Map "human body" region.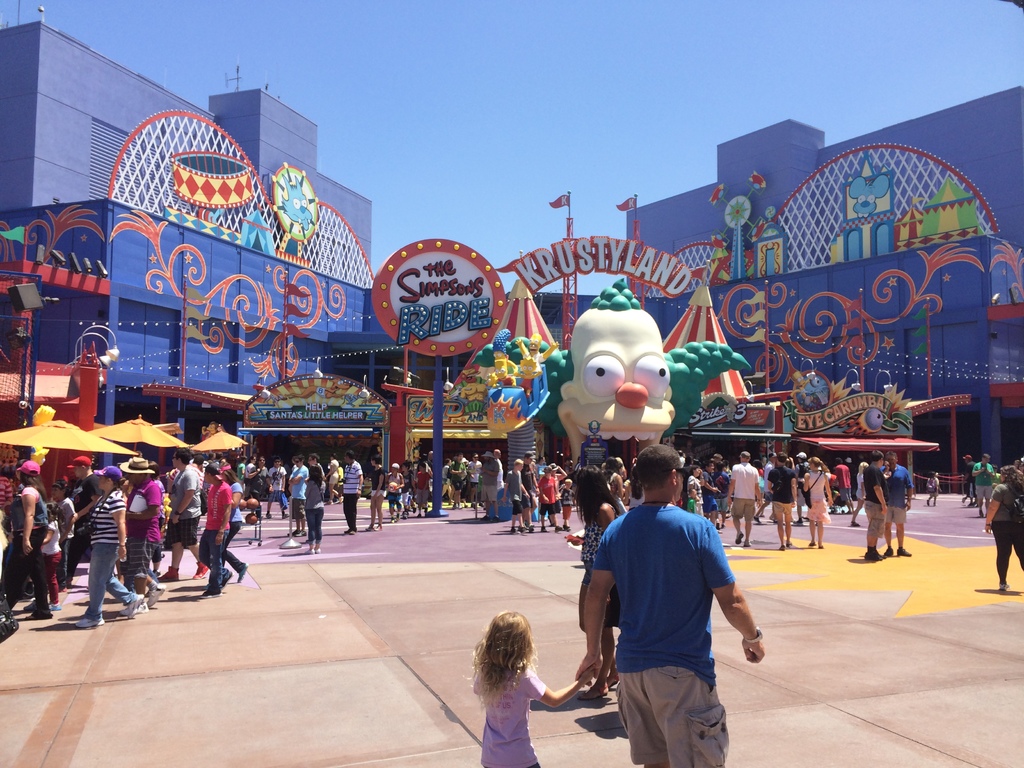
Mapped to (x1=465, y1=450, x2=481, y2=508).
